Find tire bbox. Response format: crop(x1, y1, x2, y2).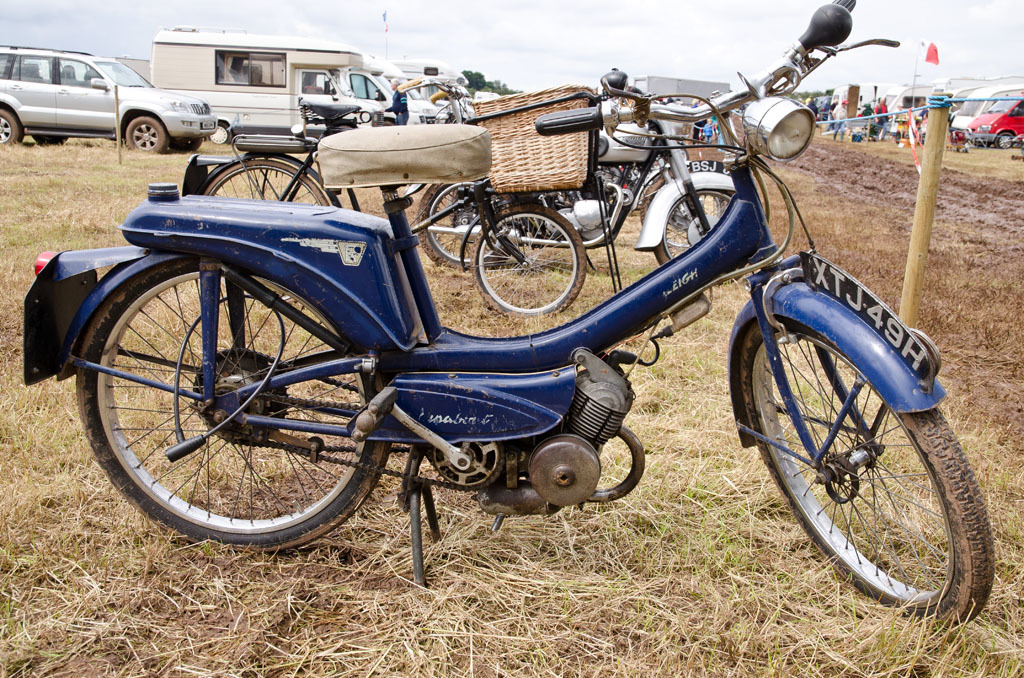
crop(416, 177, 517, 266).
